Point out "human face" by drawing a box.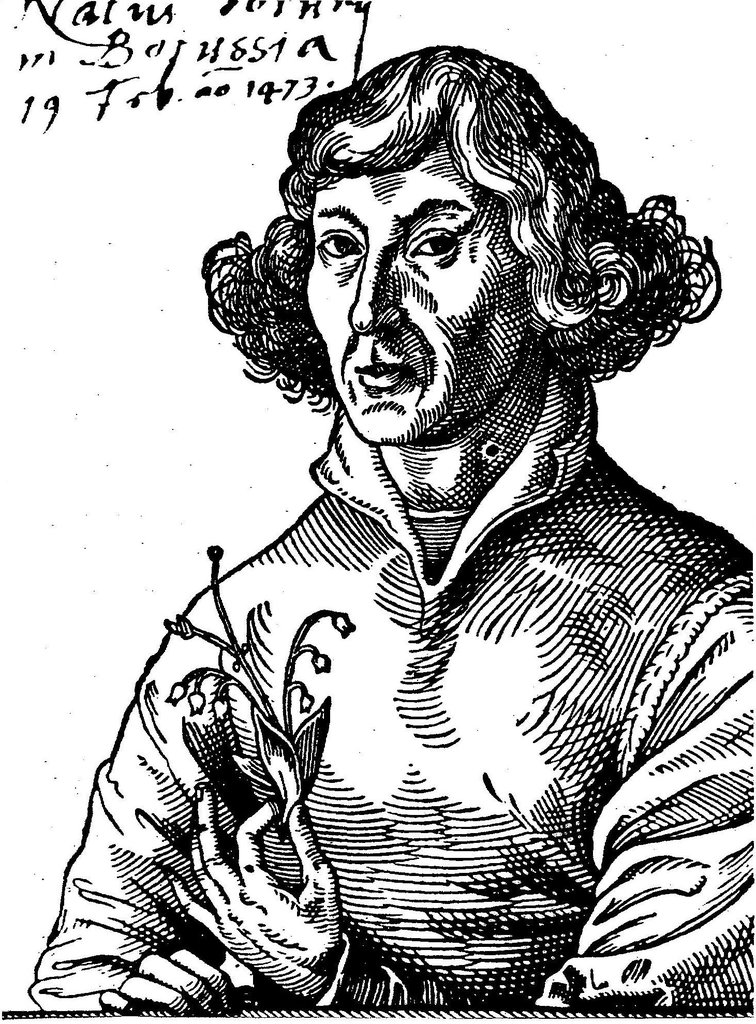
box(309, 143, 524, 442).
